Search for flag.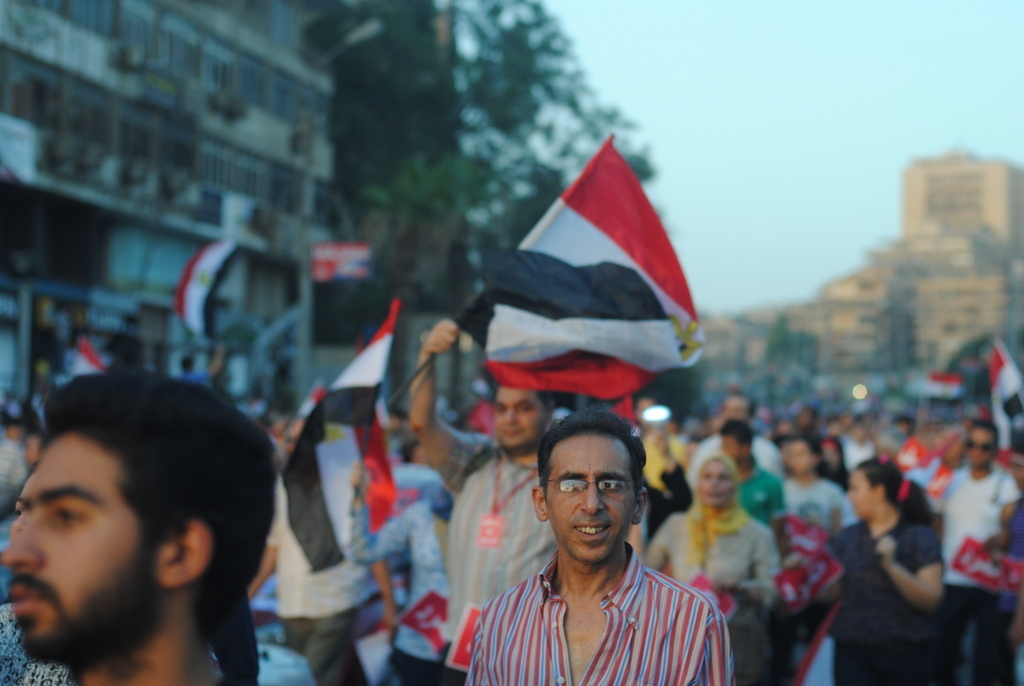
Found at [x1=494, y1=120, x2=693, y2=396].
